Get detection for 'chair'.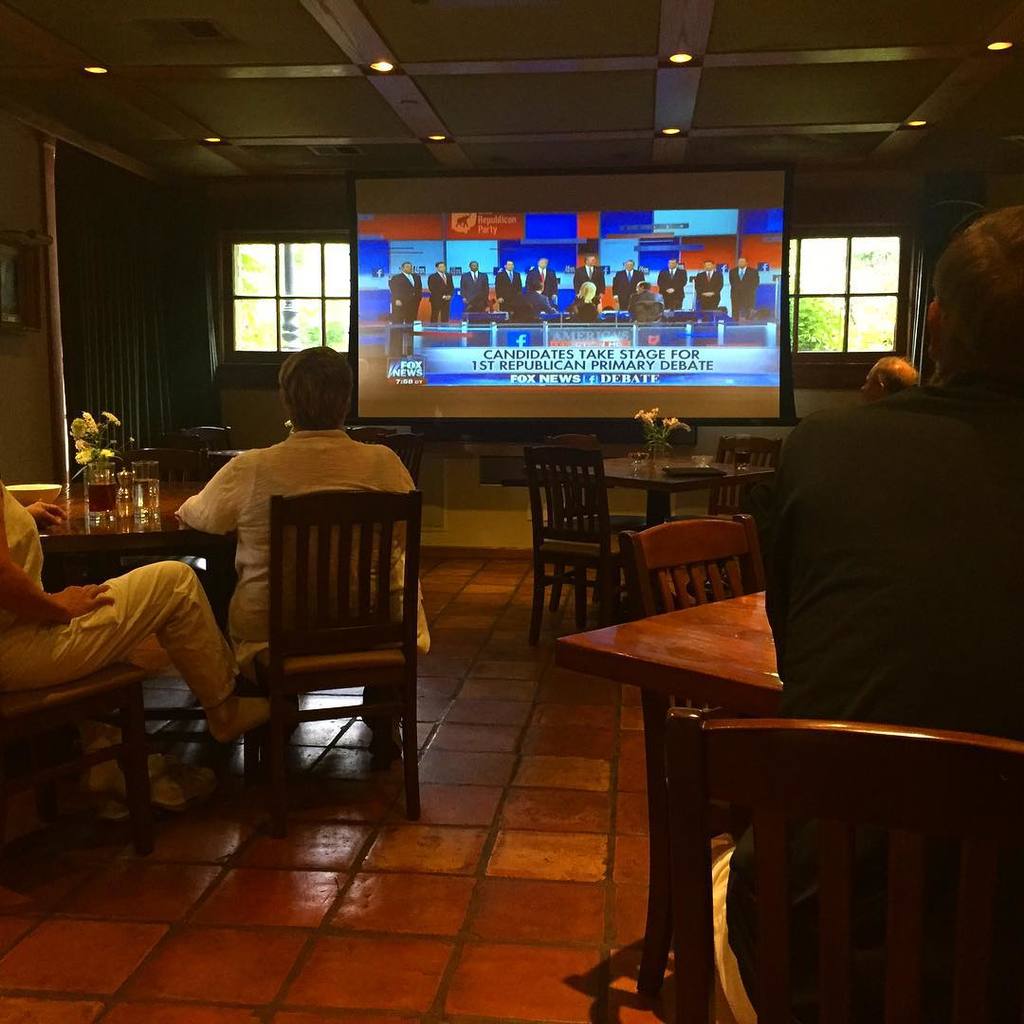
Detection: <box>690,433,784,603</box>.
